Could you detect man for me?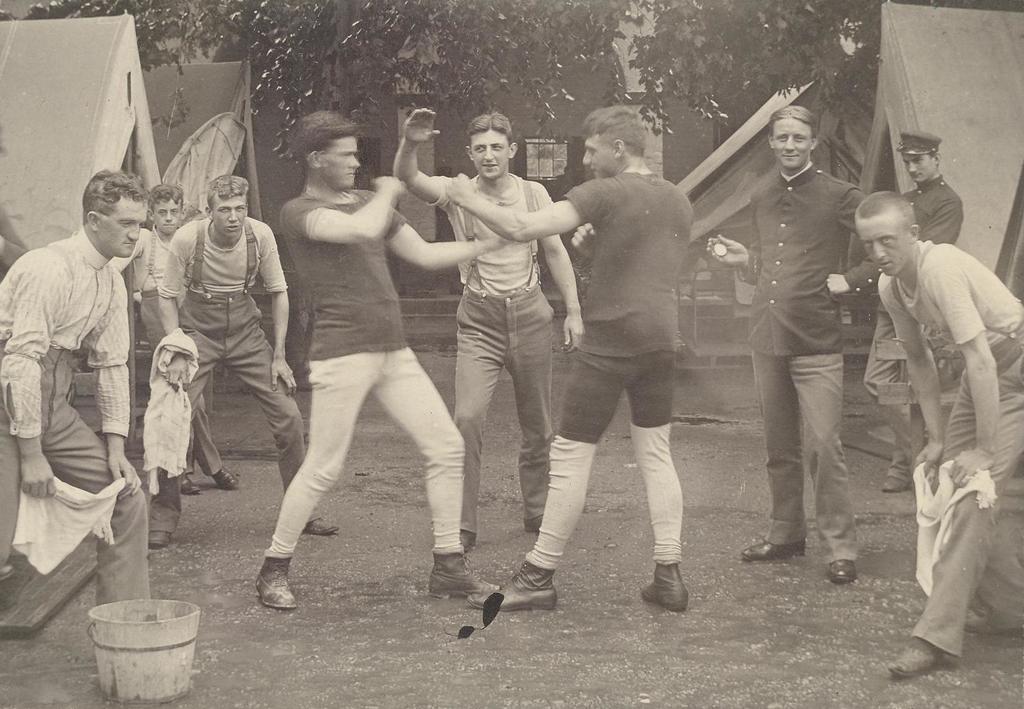
Detection result: x1=703 y1=101 x2=863 y2=591.
